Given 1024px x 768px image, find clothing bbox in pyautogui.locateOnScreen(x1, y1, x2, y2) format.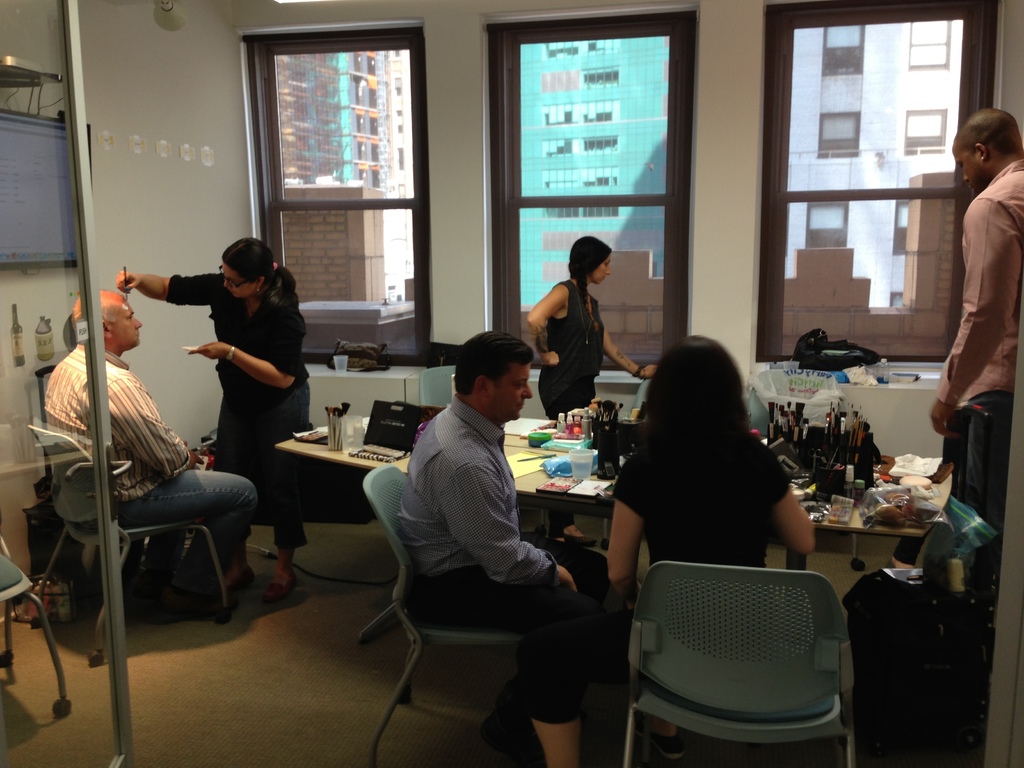
pyautogui.locateOnScreen(533, 277, 611, 425).
